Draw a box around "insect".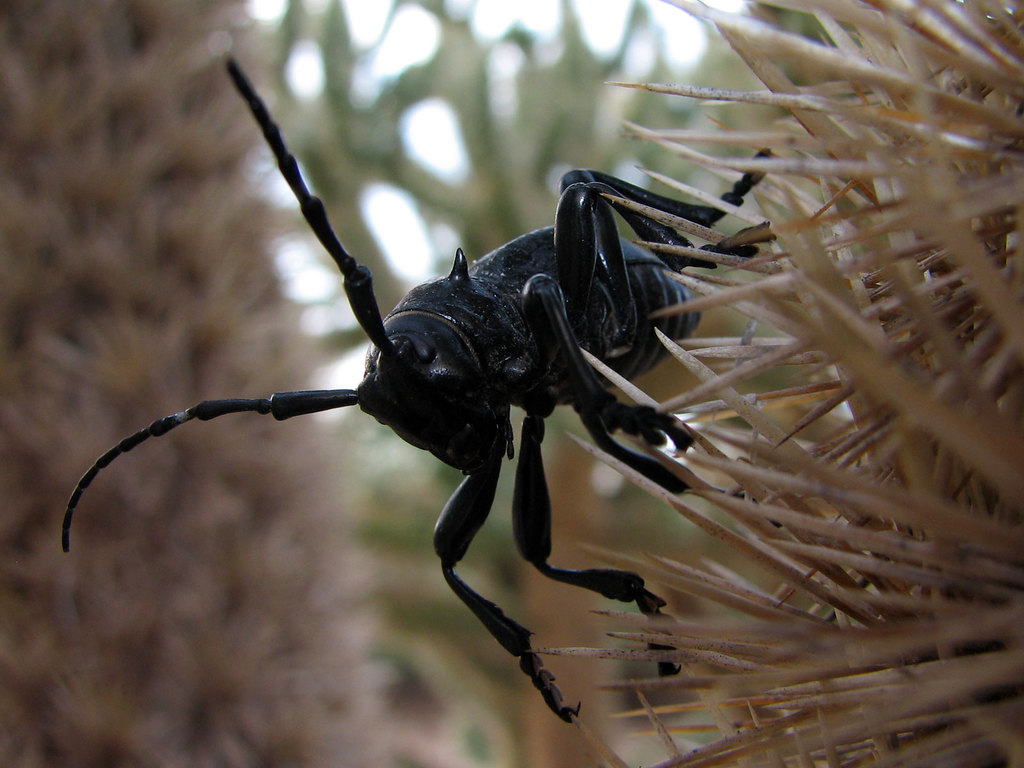
[56, 58, 776, 726].
